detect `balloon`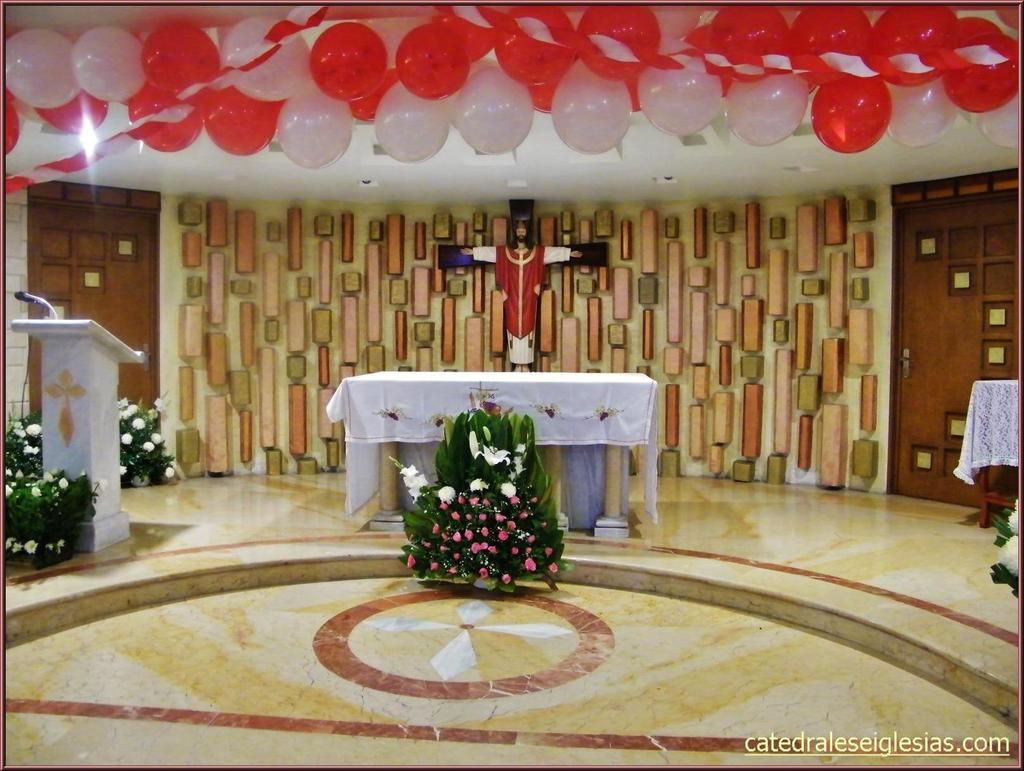
bbox=(726, 78, 810, 146)
